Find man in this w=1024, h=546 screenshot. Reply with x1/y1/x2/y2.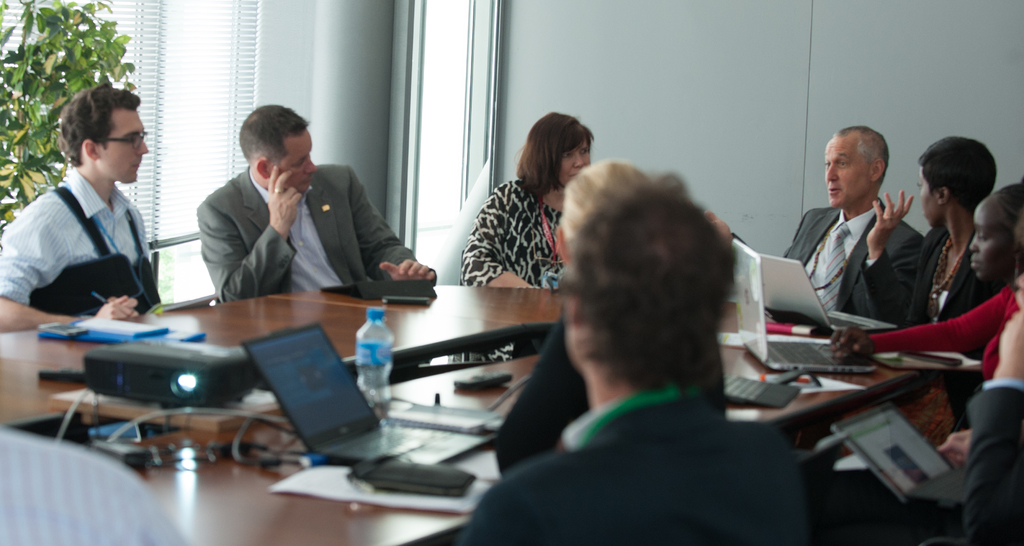
928/273/1023/545.
